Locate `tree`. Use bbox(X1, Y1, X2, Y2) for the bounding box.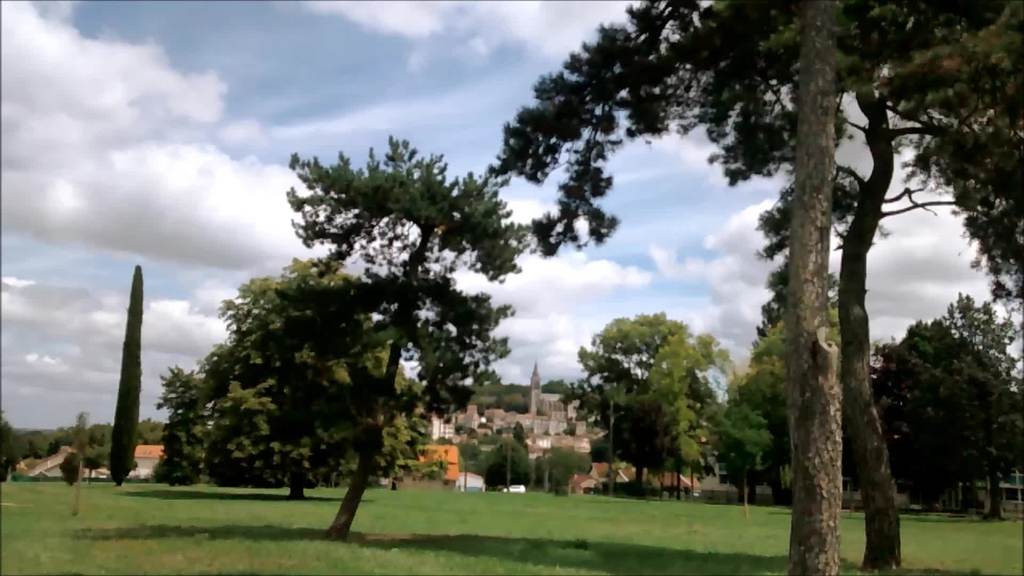
bbox(870, 293, 1023, 522).
